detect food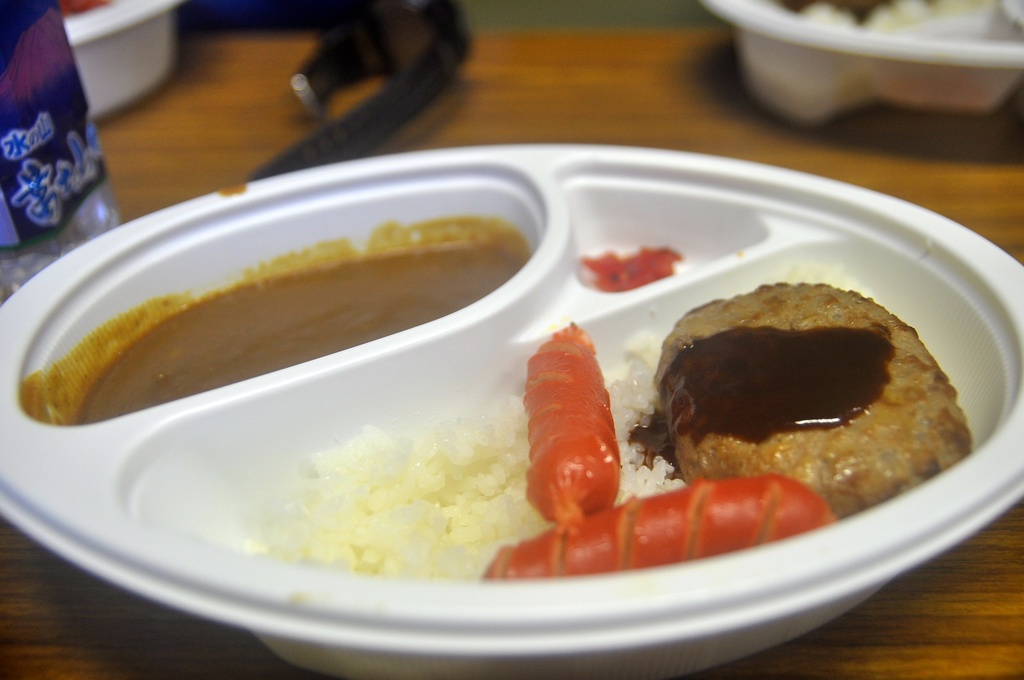
bbox=[58, 171, 961, 563]
